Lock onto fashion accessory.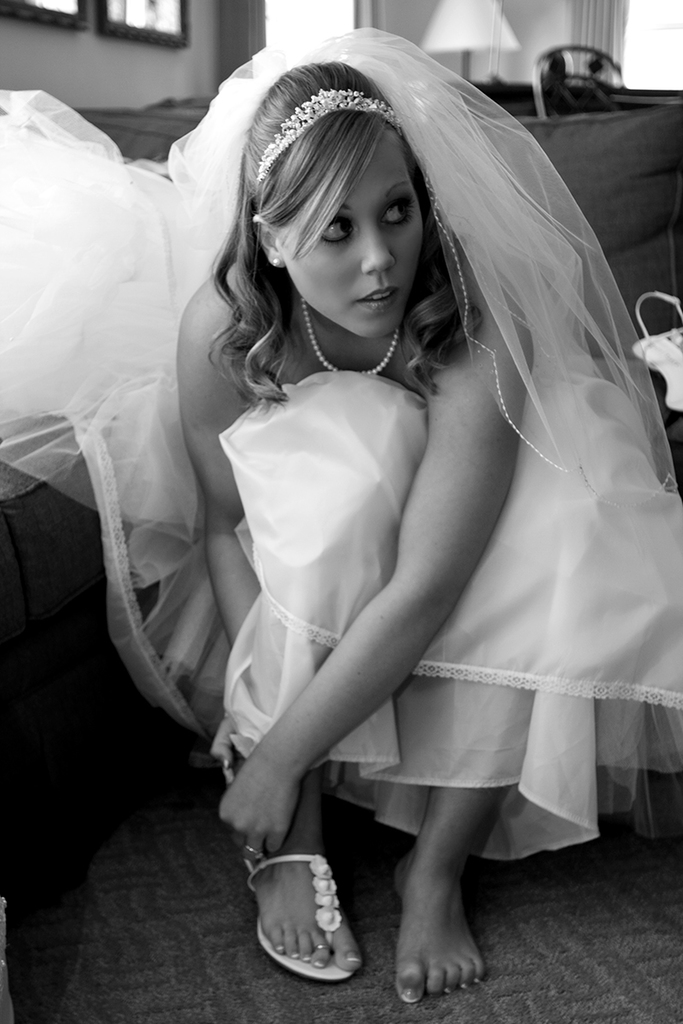
Locked: x1=250, y1=89, x2=411, y2=196.
